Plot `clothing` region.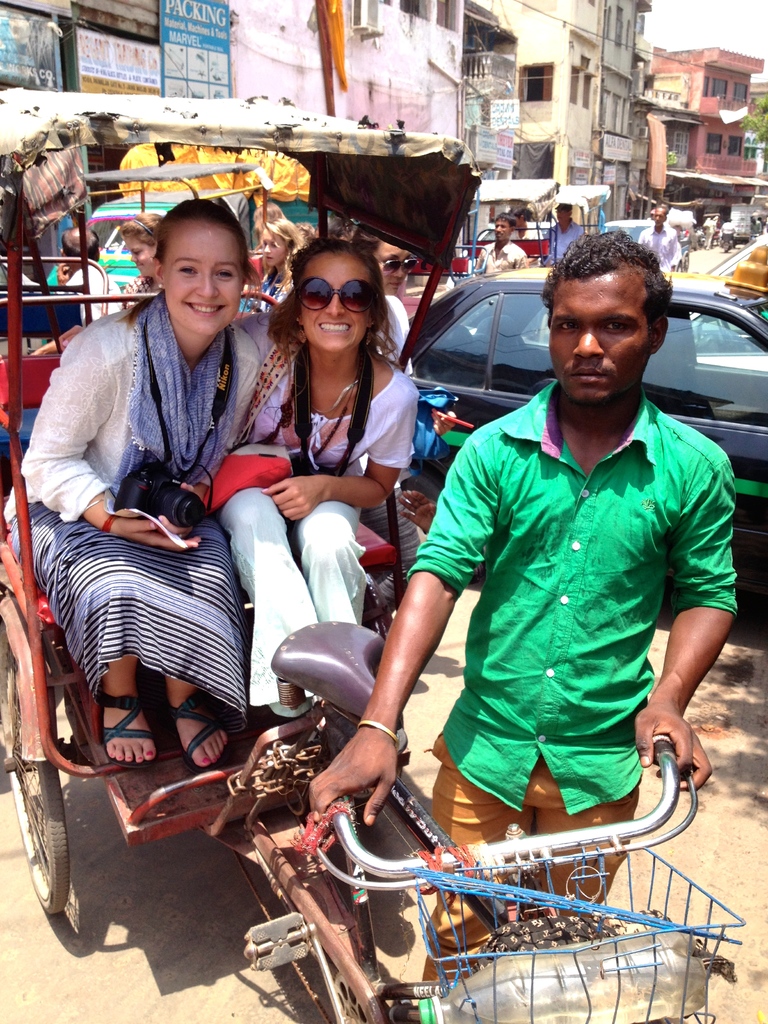
Plotted at box(413, 358, 739, 828).
